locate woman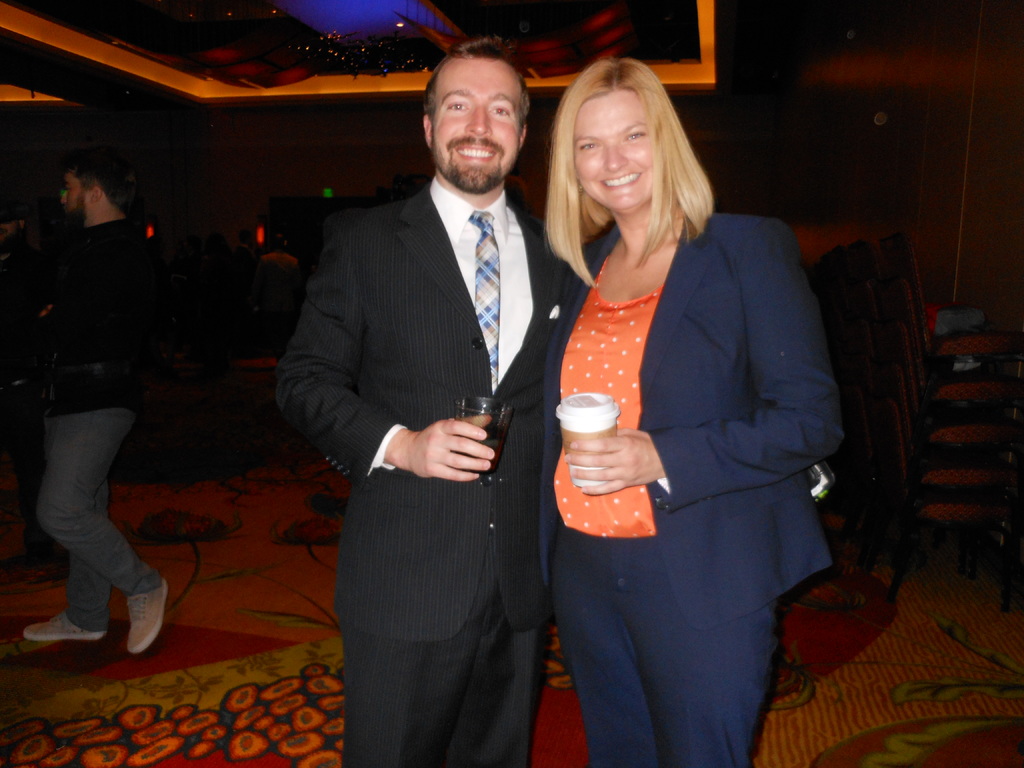
(515,49,827,760)
